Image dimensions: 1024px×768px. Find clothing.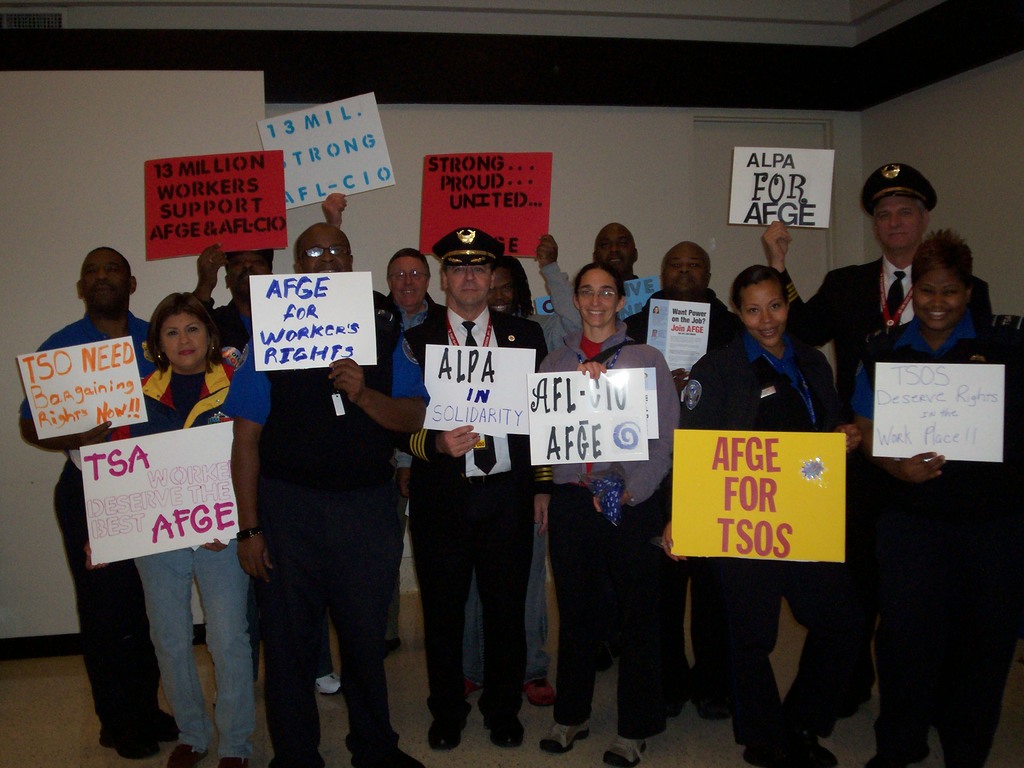
[left=651, top=290, right=726, bottom=381].
